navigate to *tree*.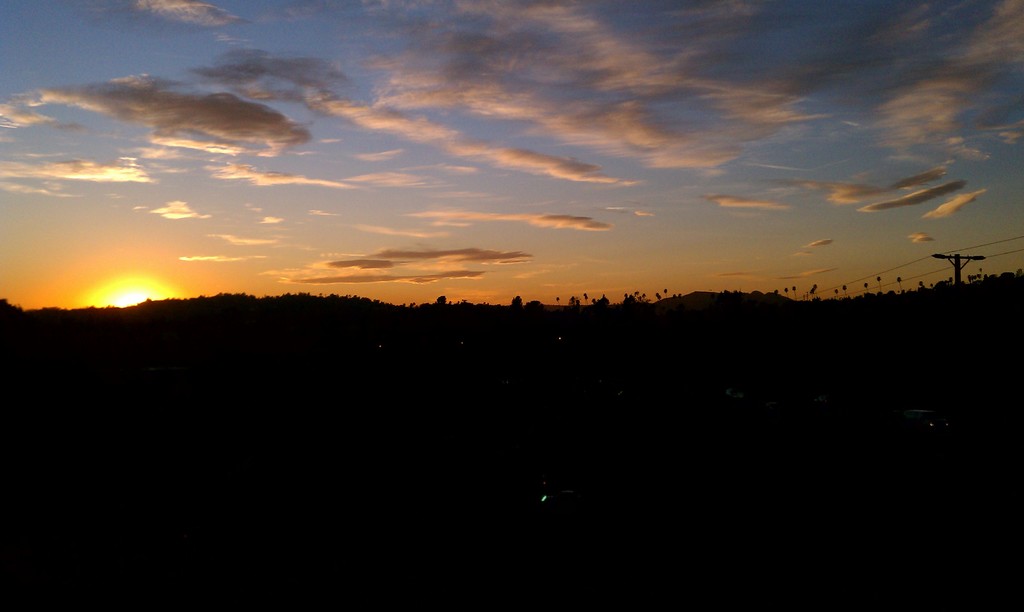
Navigation target: locate(792, 286, 797, 300).
